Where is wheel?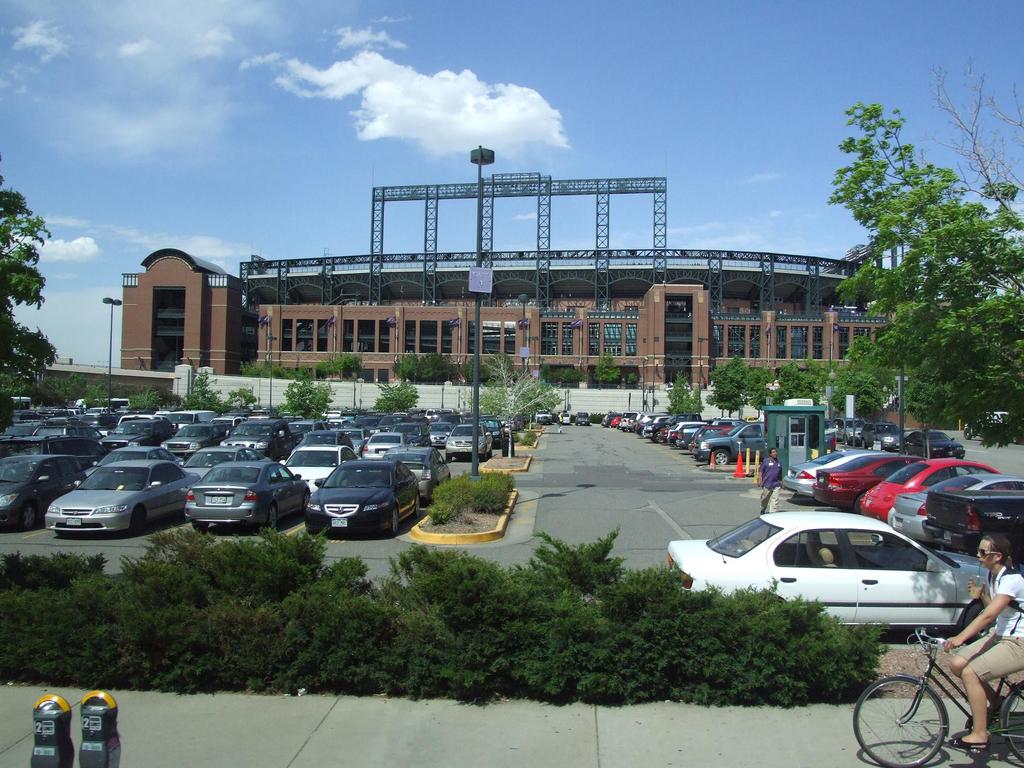
301, 493, 311, 510.
